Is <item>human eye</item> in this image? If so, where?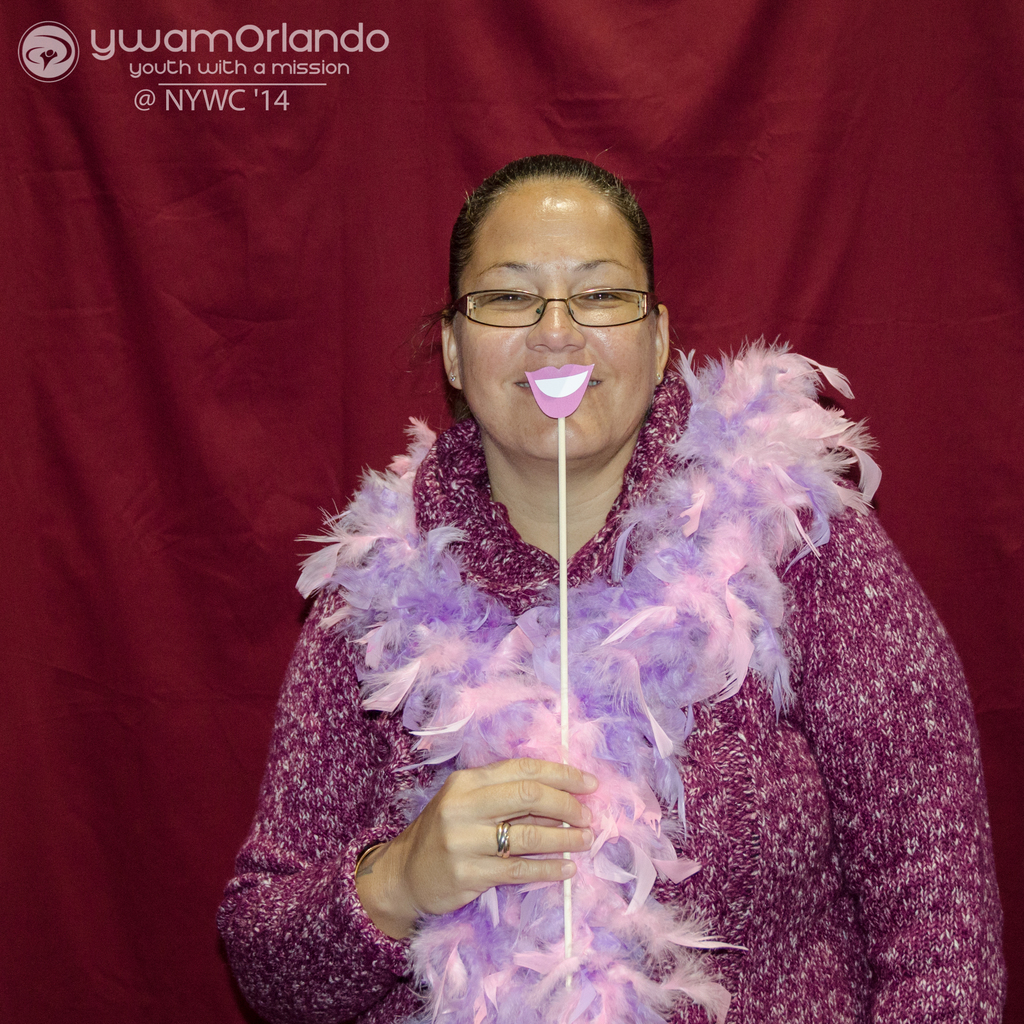
Yes, at select_region(570, 280, 632, 306).
